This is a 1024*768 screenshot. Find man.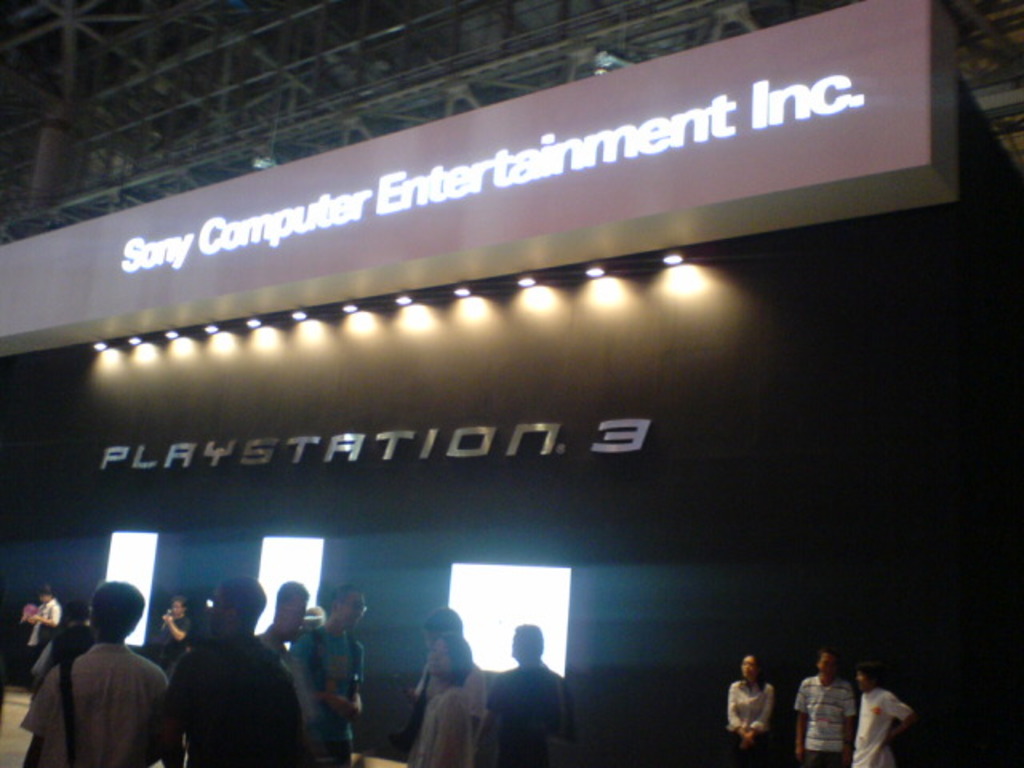
Bounding box: detection(26, 576, 181, 766).
